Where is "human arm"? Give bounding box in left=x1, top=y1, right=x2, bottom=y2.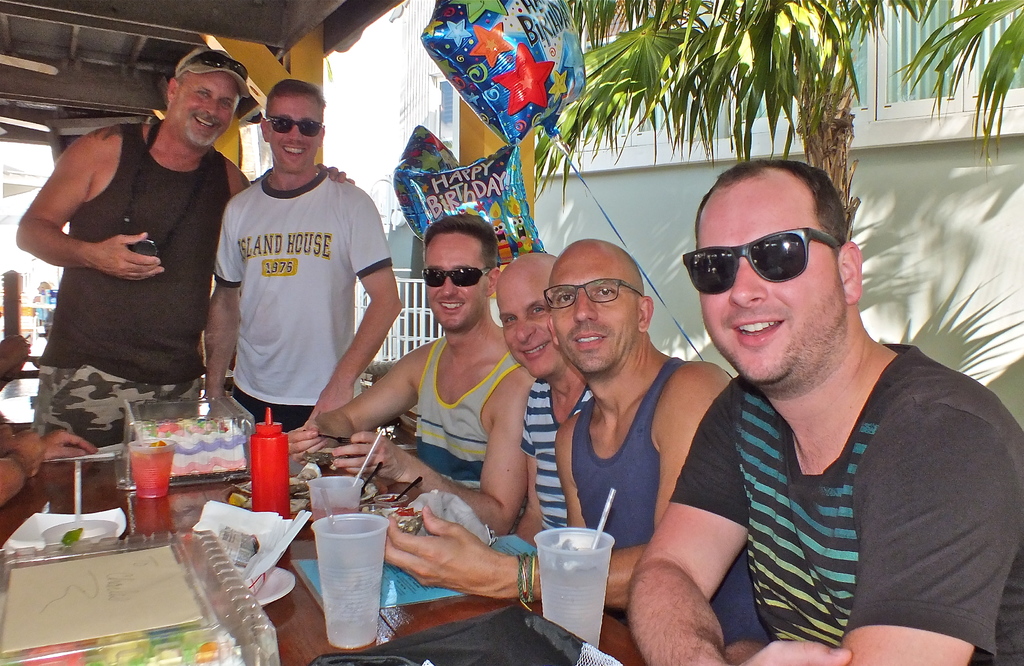
left=360, top=361, right=732, bottom=614.
